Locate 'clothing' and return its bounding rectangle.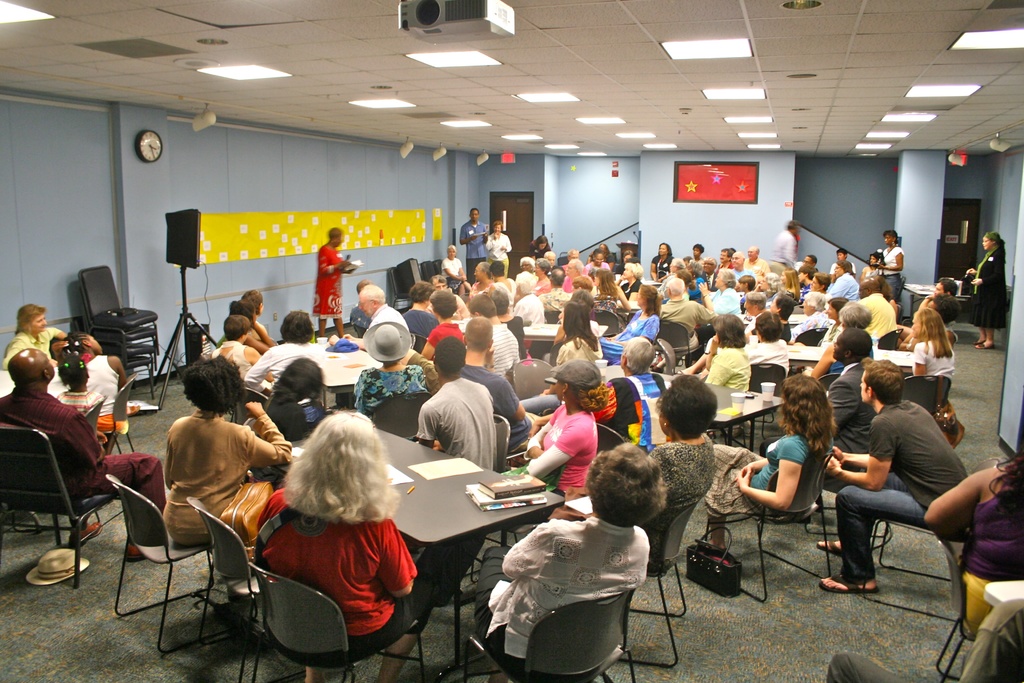
705/282/742/315.
